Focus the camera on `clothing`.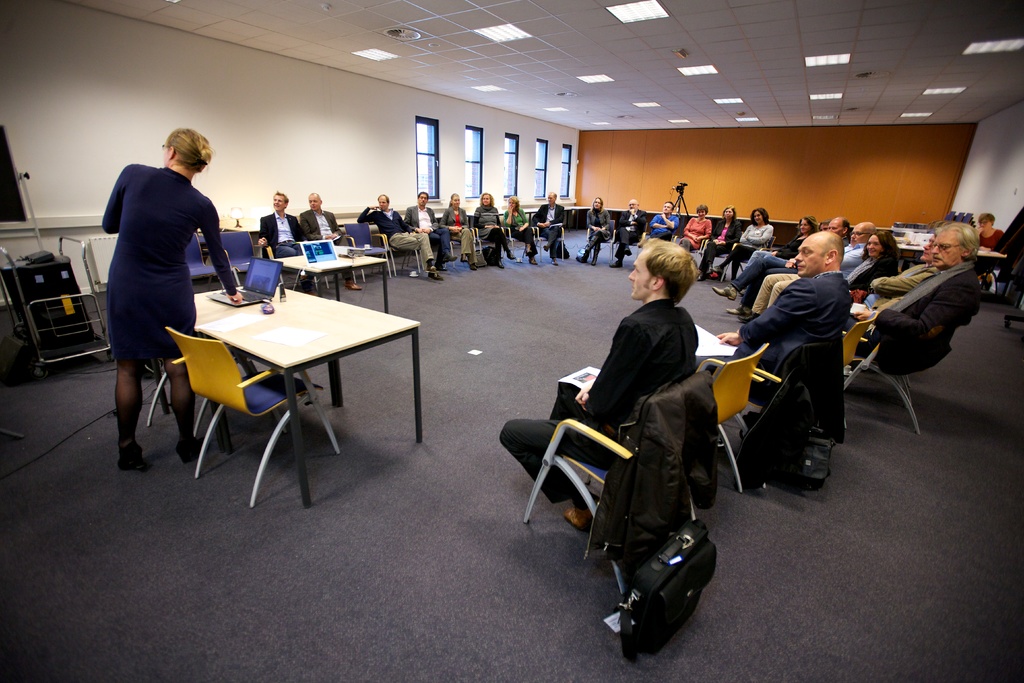
Focus region: Rect(471, 197, 513, 265).
